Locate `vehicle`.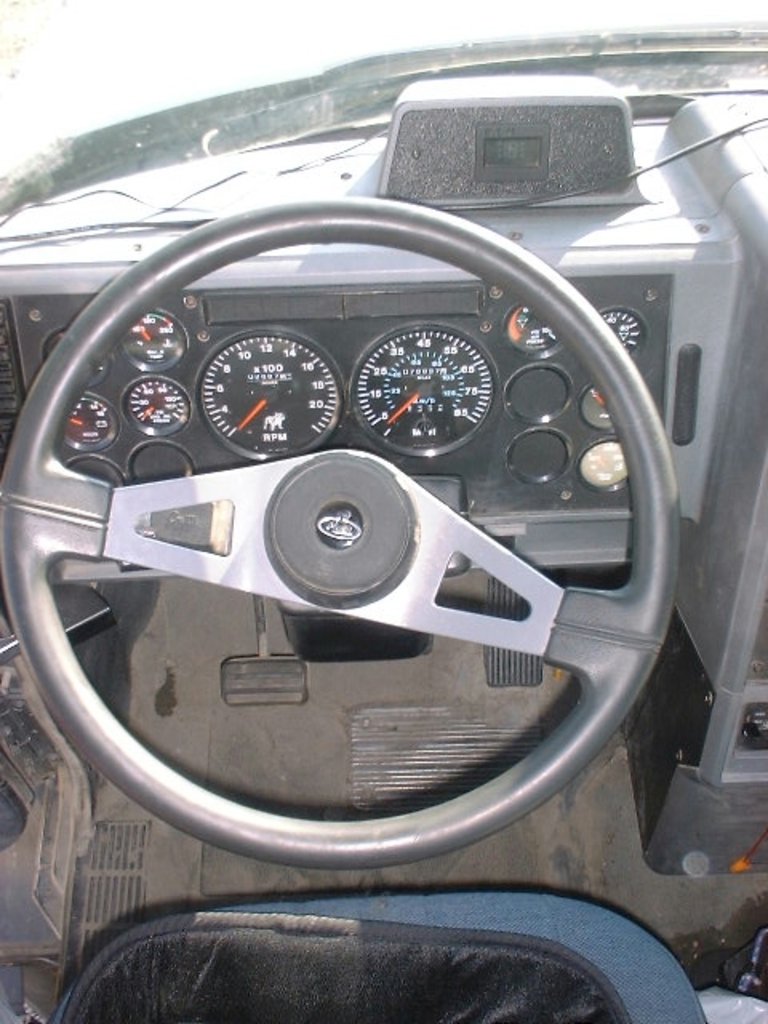
Bounding box: bbox=[0, 83, 736, 982].
